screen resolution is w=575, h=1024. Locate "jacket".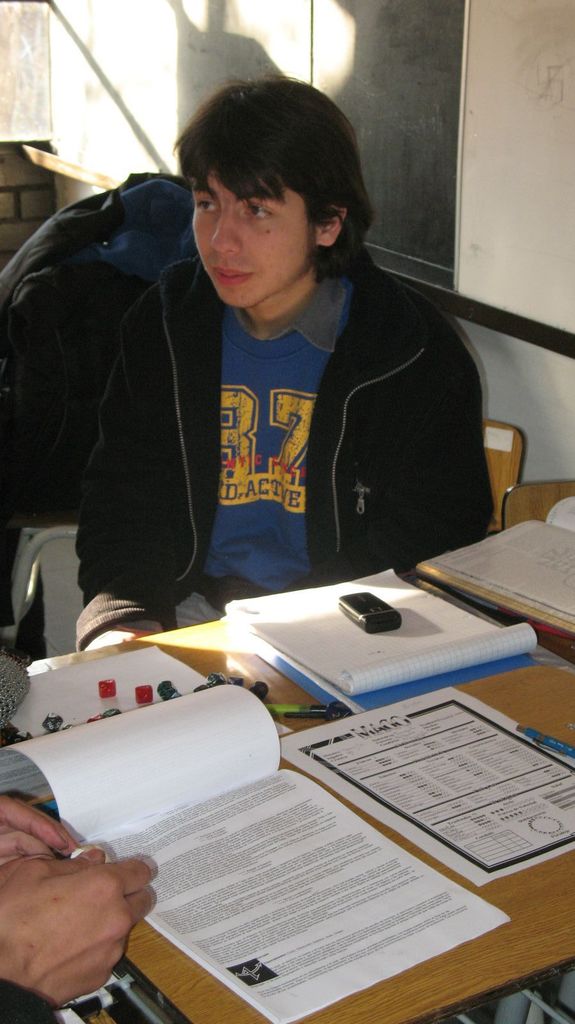
Rect(72, 238, 494, 645).
